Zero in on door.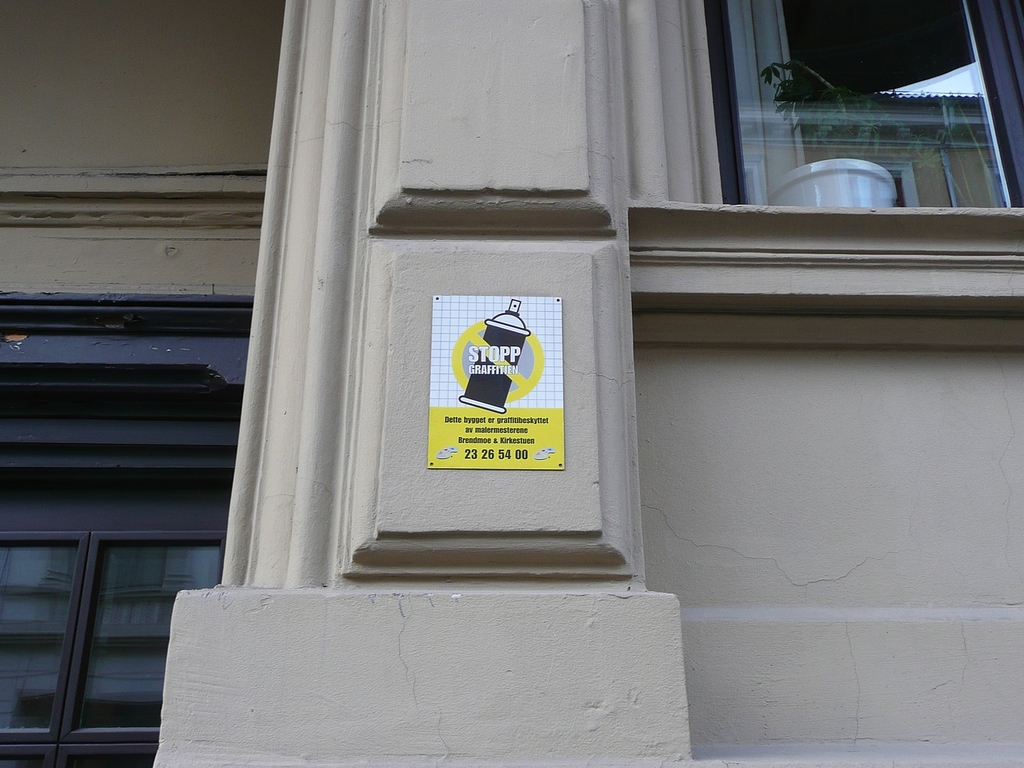
Zeroed in: [x1=0, y1=298, x2=263, y2=767].
